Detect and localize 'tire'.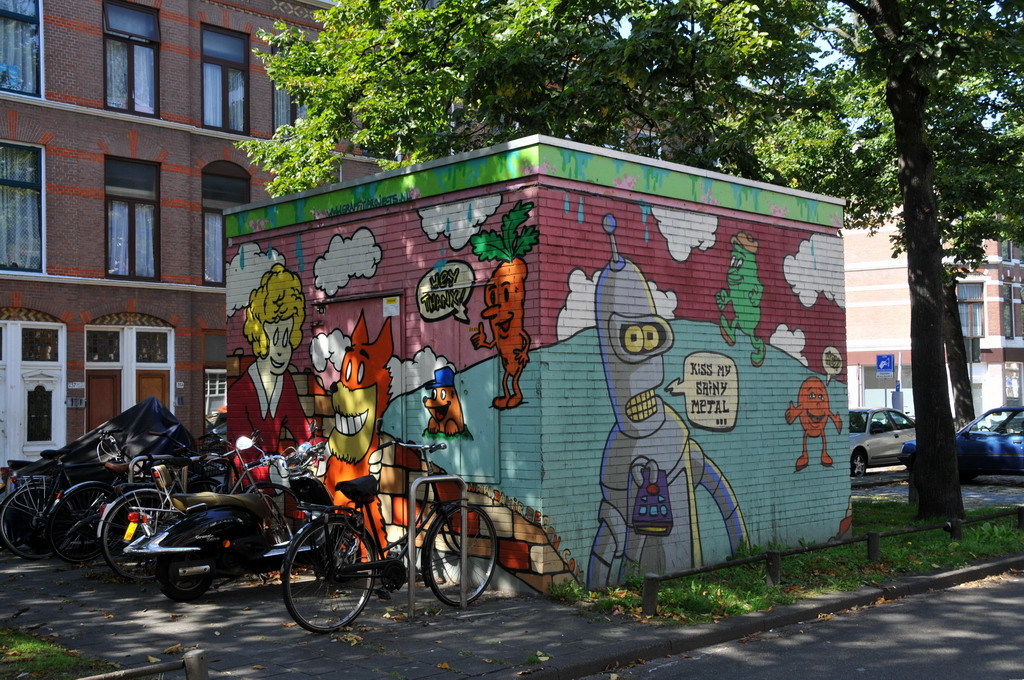
Localized at [x1=156, y1=558, x2=211, y2=600].
